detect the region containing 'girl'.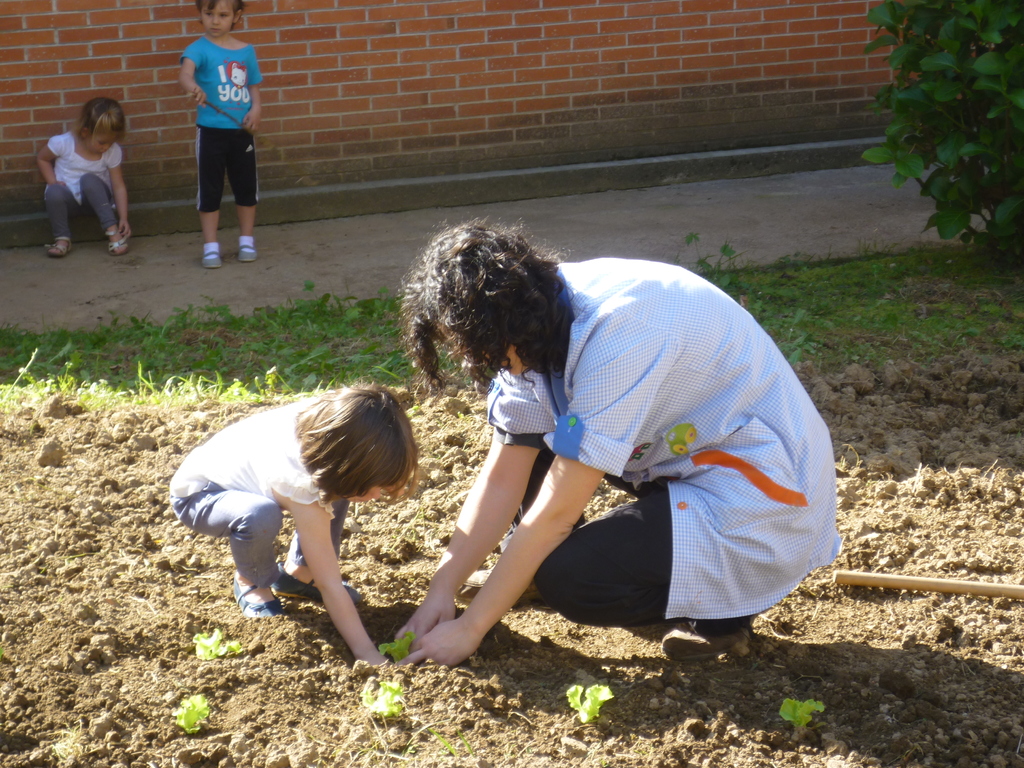
detection(170, 379, 425, 668).
